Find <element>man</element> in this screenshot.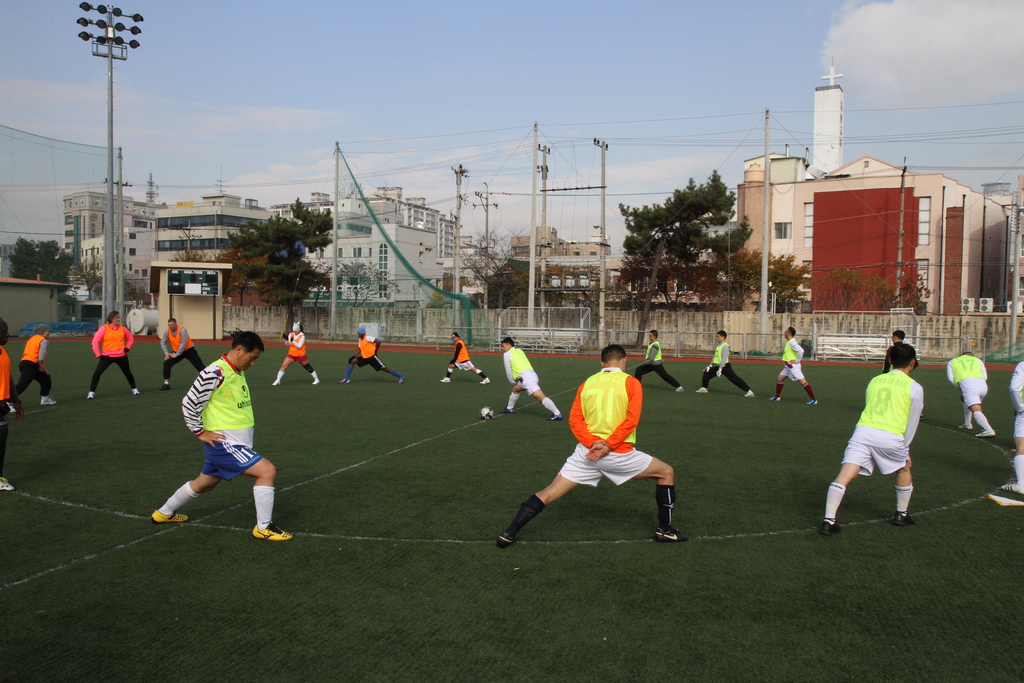
The bounding box for <element>man</element> is x1=1002 y1=362 x2=1023 y2=493.
